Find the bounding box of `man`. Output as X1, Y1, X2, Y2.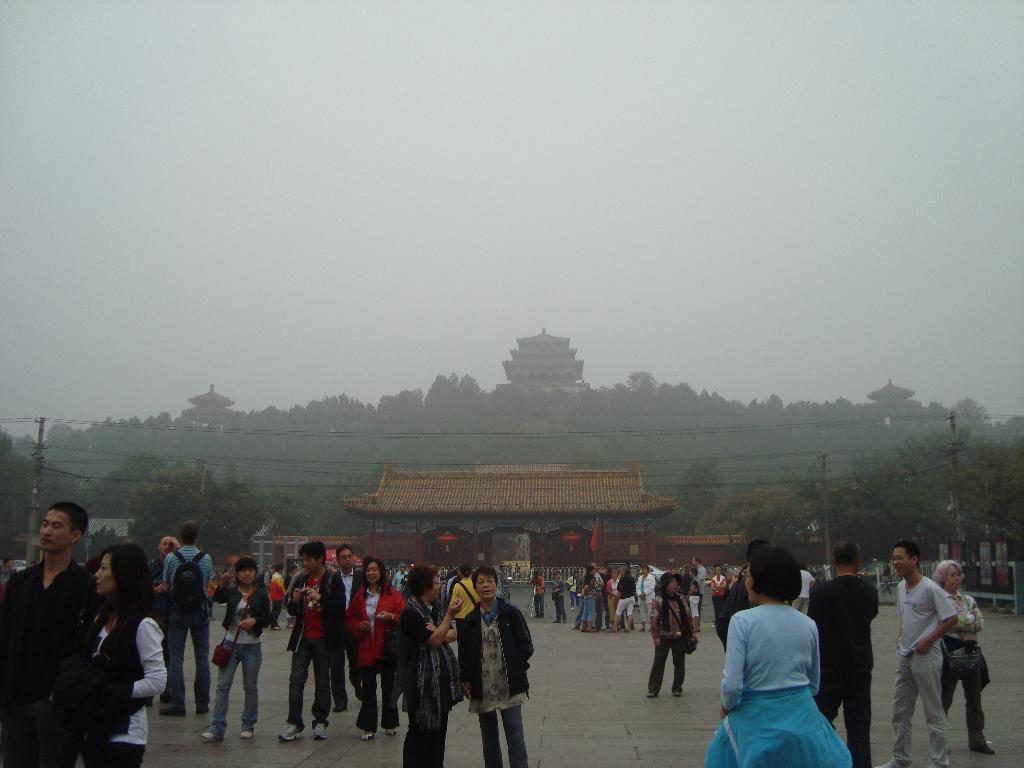
161, 521, 211, 717.
